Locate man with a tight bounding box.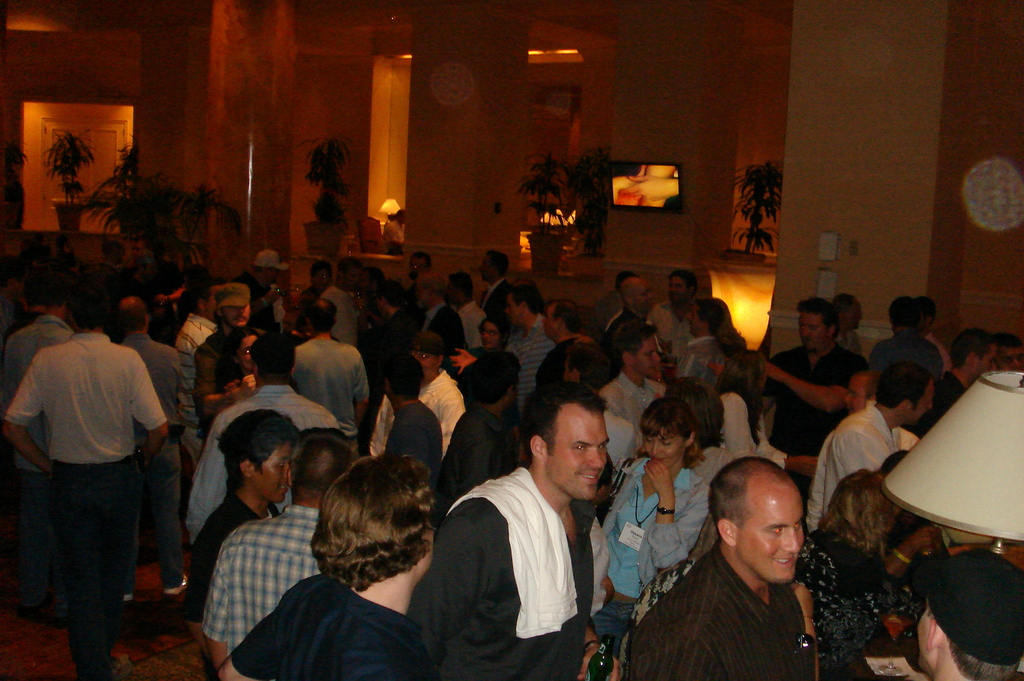
[868, 295, 942, 379].
